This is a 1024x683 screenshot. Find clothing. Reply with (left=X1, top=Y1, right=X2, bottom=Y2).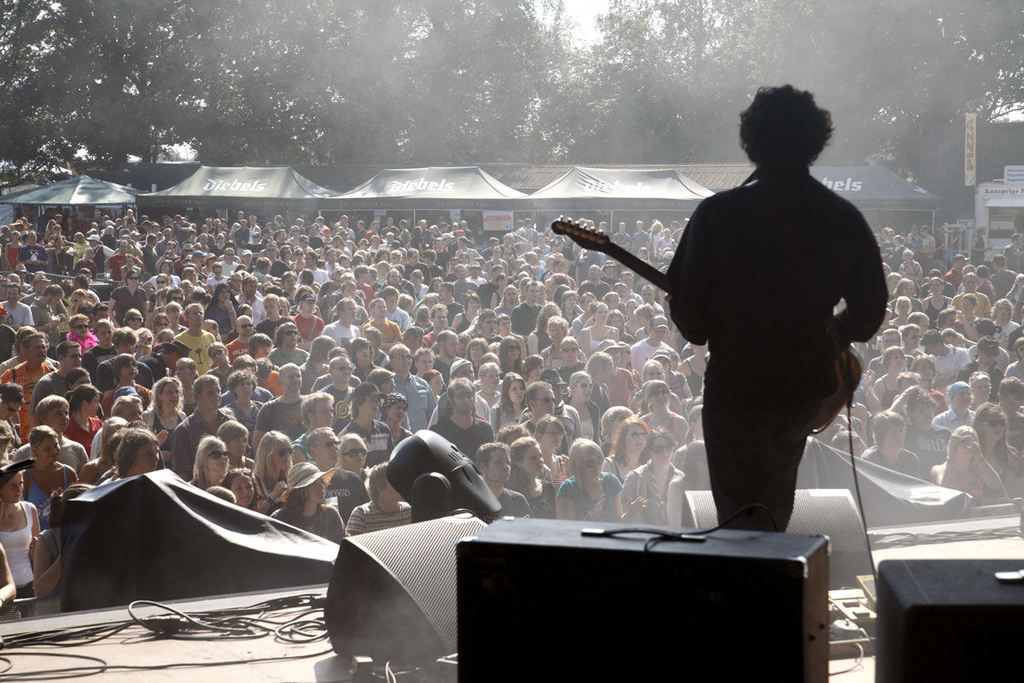
(left=858, top=446, right=921, bottom=474).
